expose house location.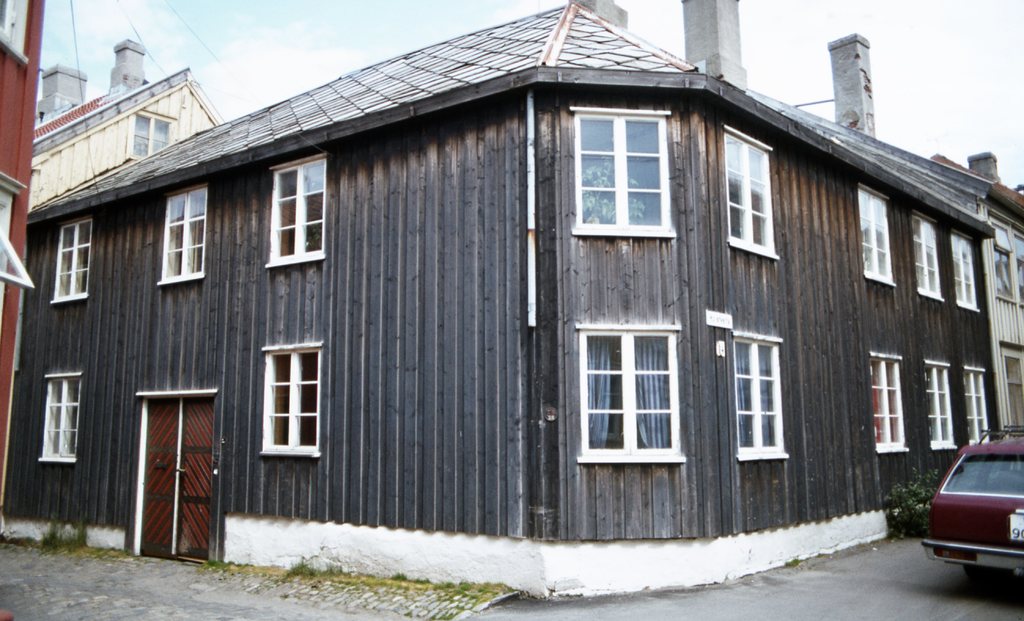
Exposed at x1=0, y1=6, x2=60, y2=504.
